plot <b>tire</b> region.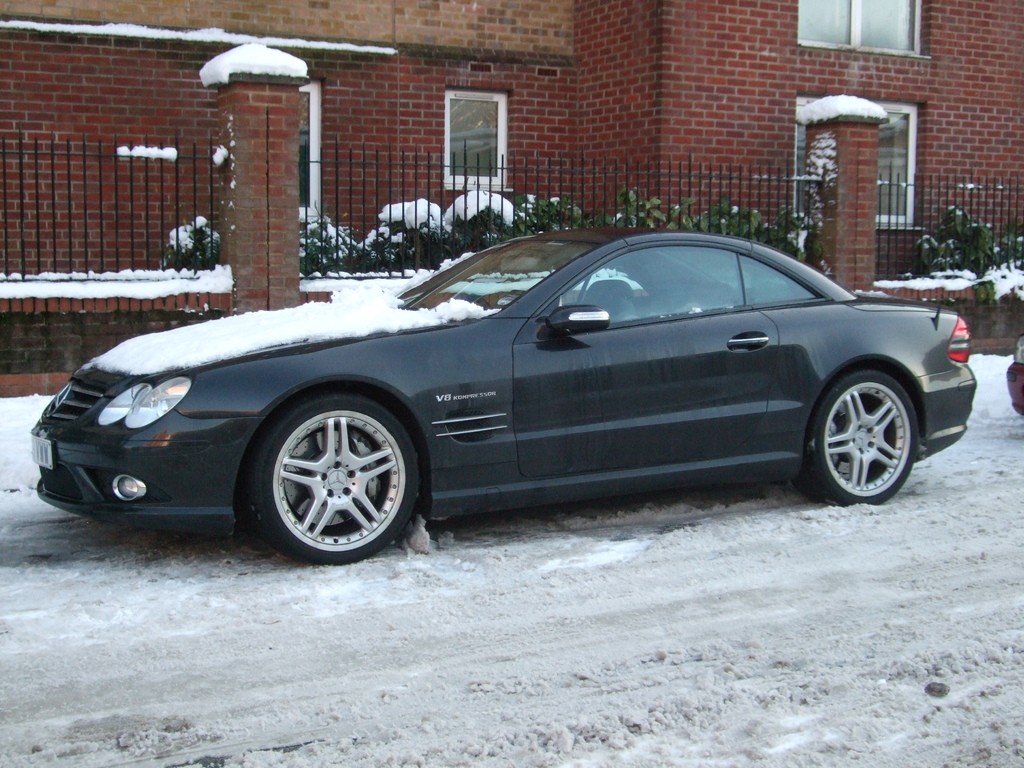
Plotted at left=250, top=395, right=417, bottom=564.
